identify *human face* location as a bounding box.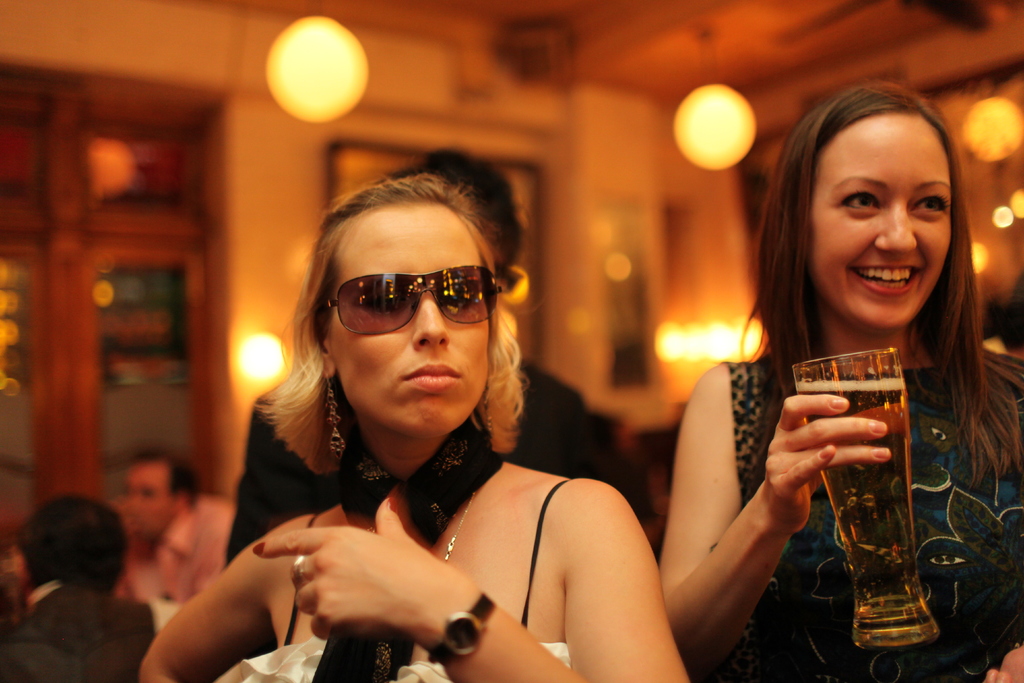
813, 116, 950, 329.
